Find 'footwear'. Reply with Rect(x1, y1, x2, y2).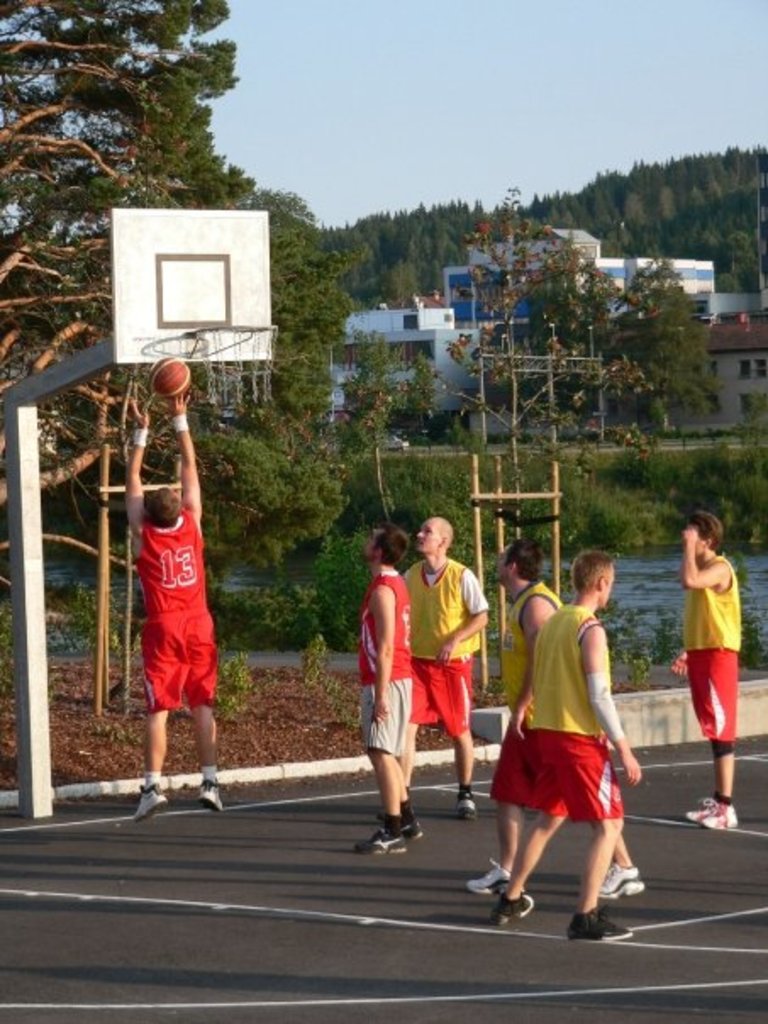
Rect(570, 904, 629, 938).
